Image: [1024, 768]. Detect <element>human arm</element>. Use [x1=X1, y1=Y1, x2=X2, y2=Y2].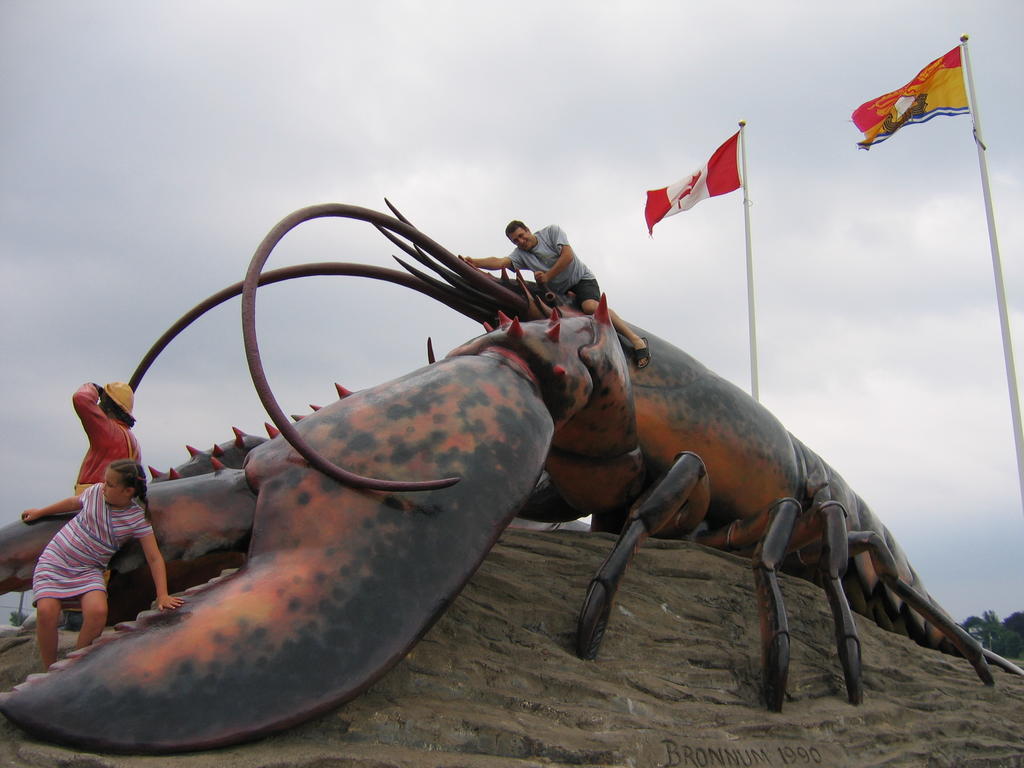
[x1=20, y1=482, x2=95, y2=522].
